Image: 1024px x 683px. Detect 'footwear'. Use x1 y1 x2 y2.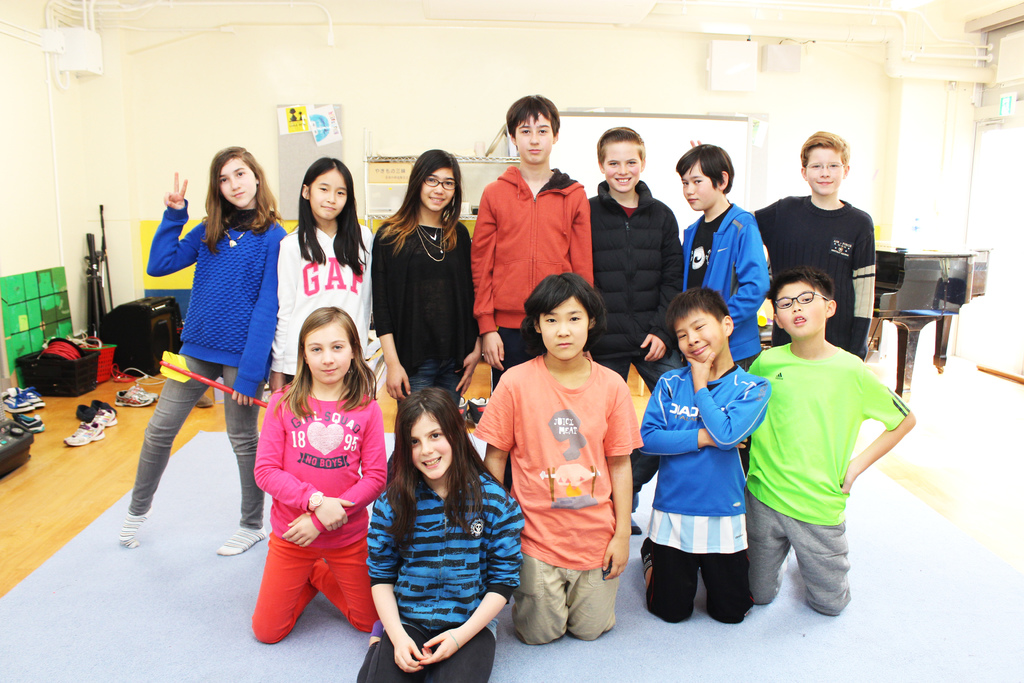
63 422 106 448.
